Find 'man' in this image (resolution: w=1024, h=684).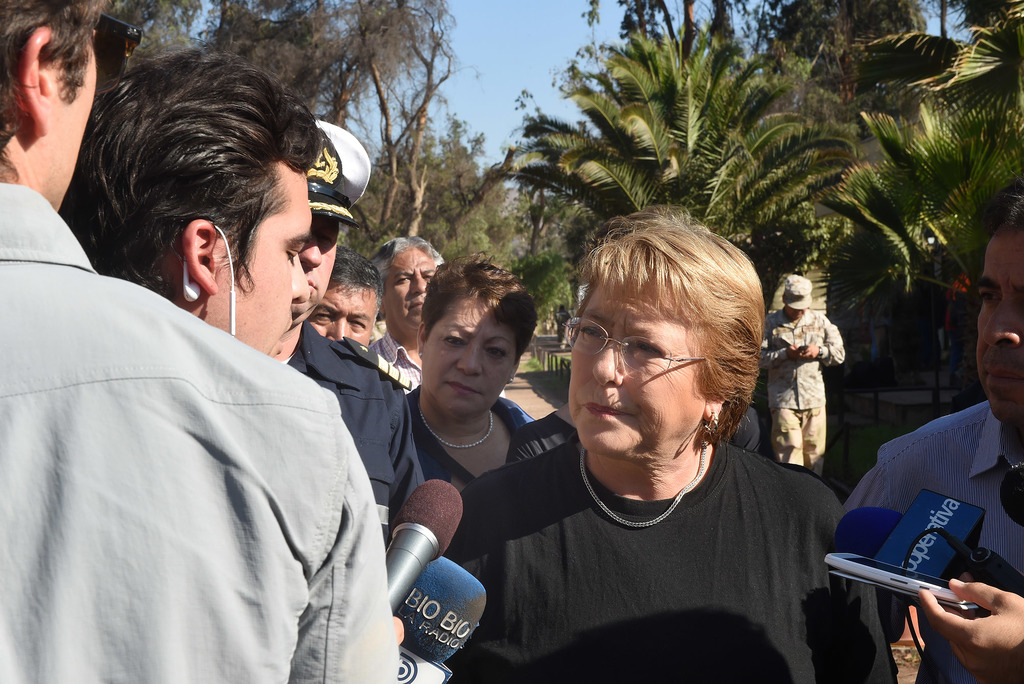
l=0, t=0, r=397, b=683.
